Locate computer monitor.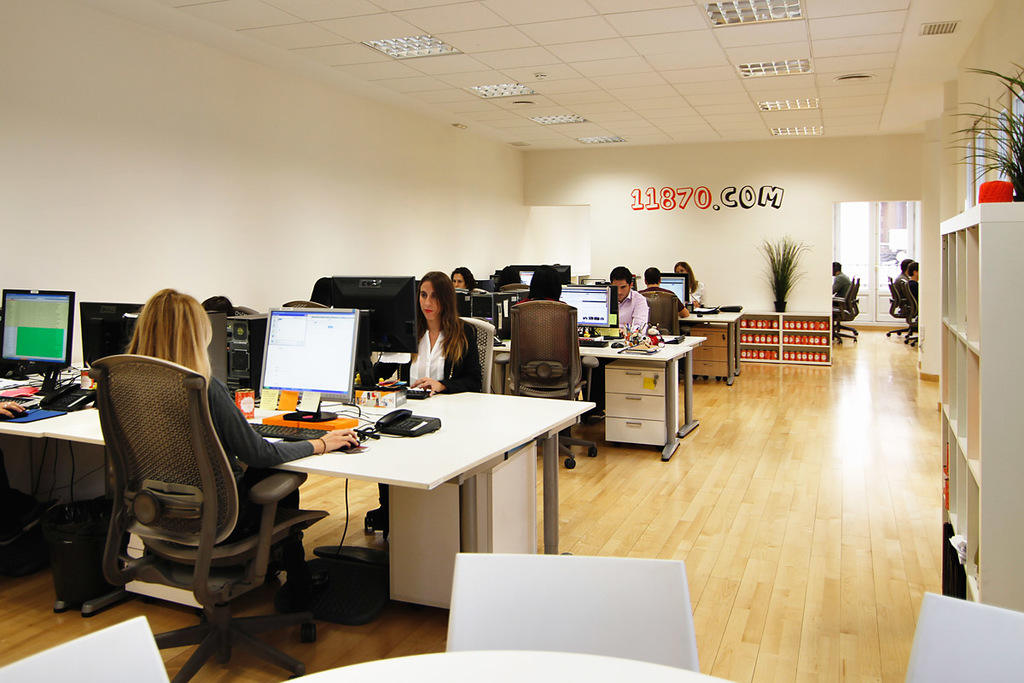
Bounding box: x1=79, y1=294, x2=148, y2=366.
